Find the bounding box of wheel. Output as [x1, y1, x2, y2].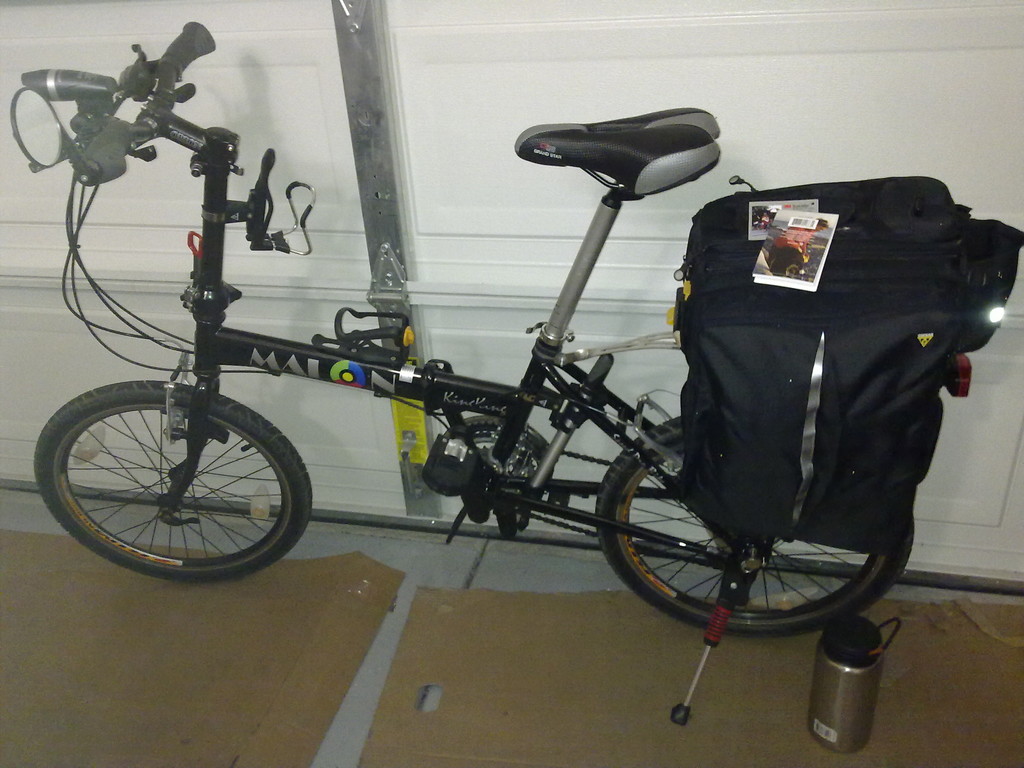
[44, 375, 304, 581].
